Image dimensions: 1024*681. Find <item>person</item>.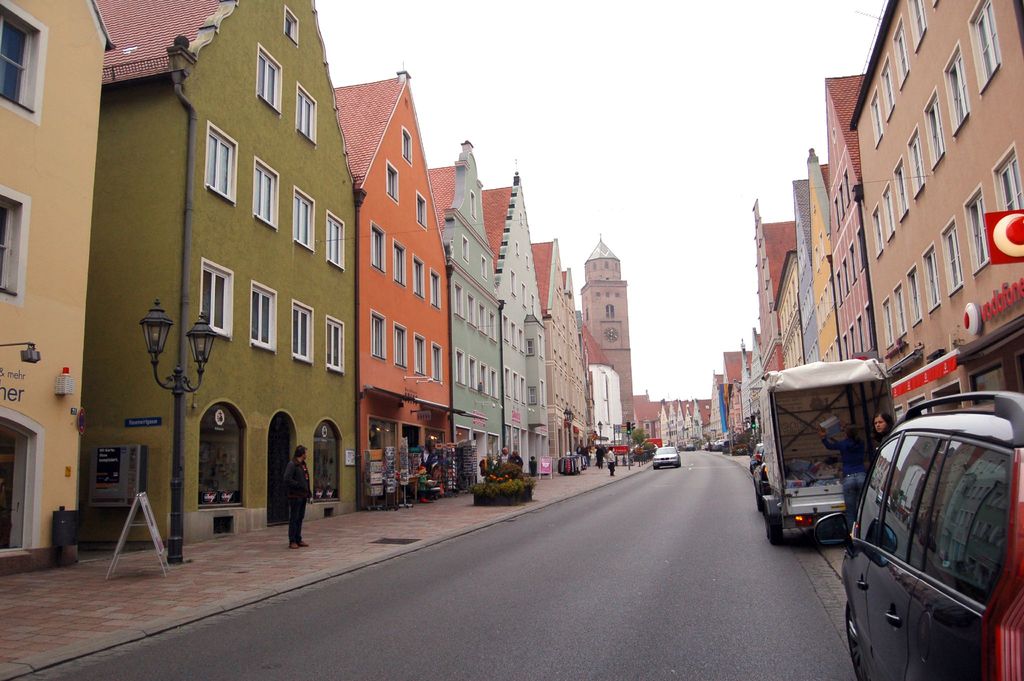
512 448 525 468.
